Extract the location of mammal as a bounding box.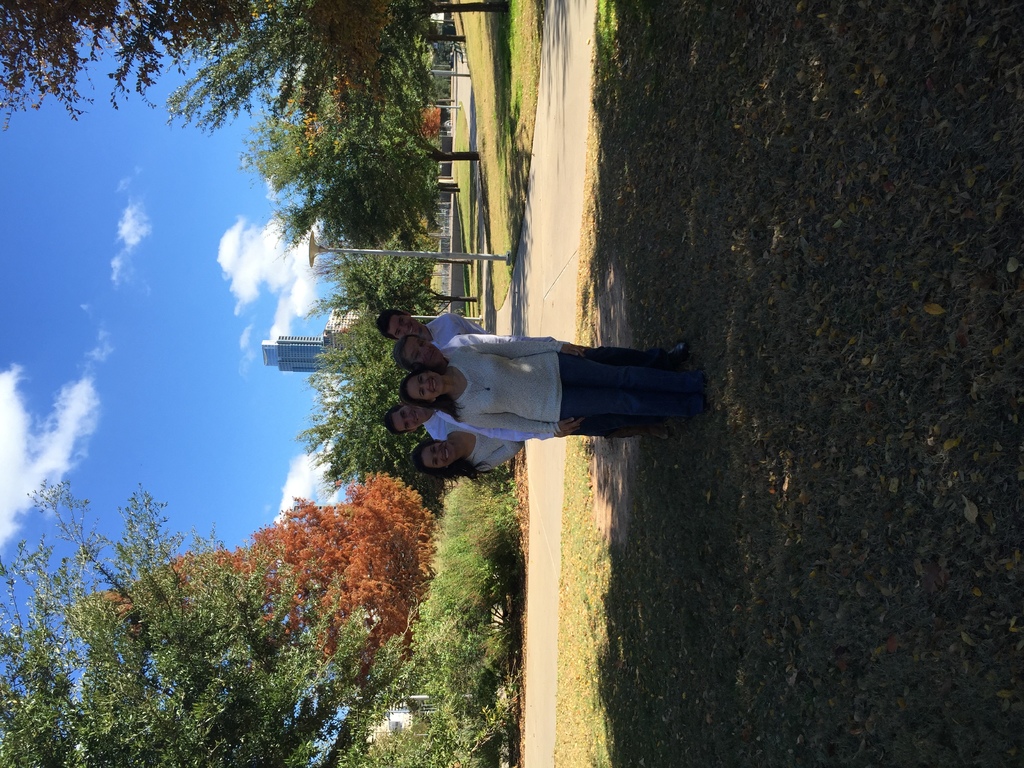
[x1=386, y1=401, x2=677, y2=440].
